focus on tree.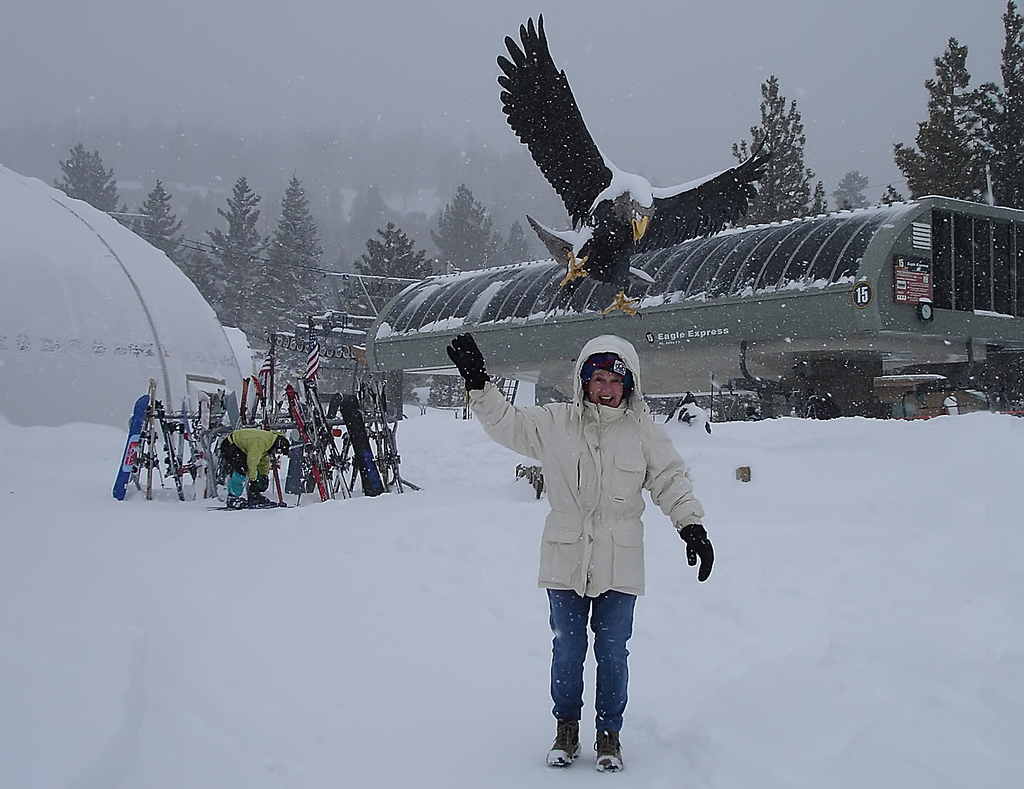
Focused at x1=725, y1=74, x2=824, y2=224.
